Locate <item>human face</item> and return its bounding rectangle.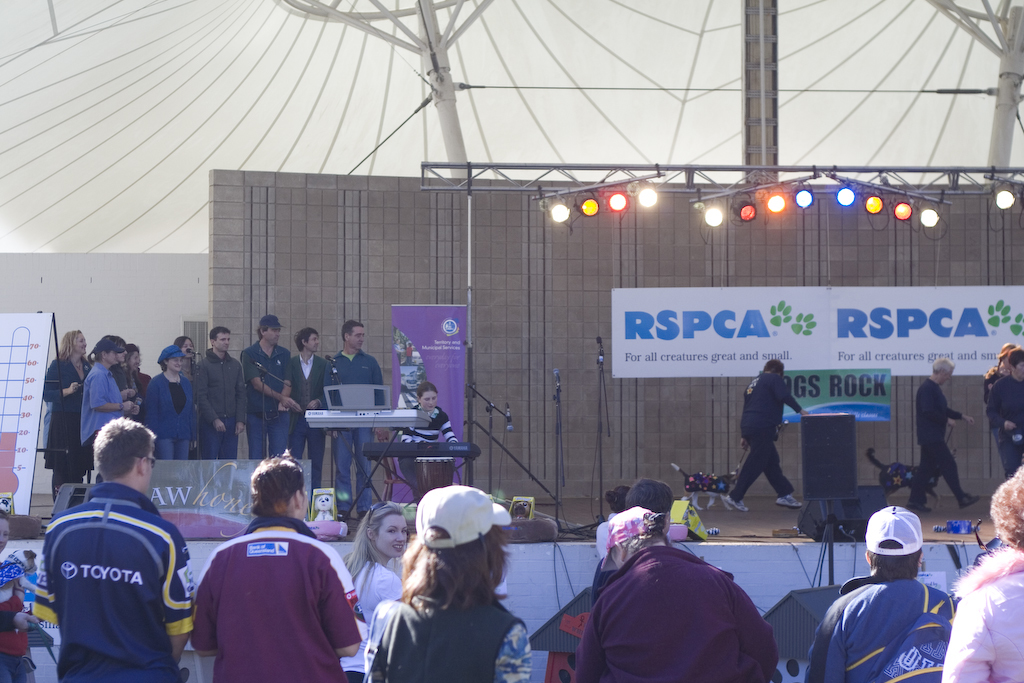
locate(1016, 359, 1023, 374).
